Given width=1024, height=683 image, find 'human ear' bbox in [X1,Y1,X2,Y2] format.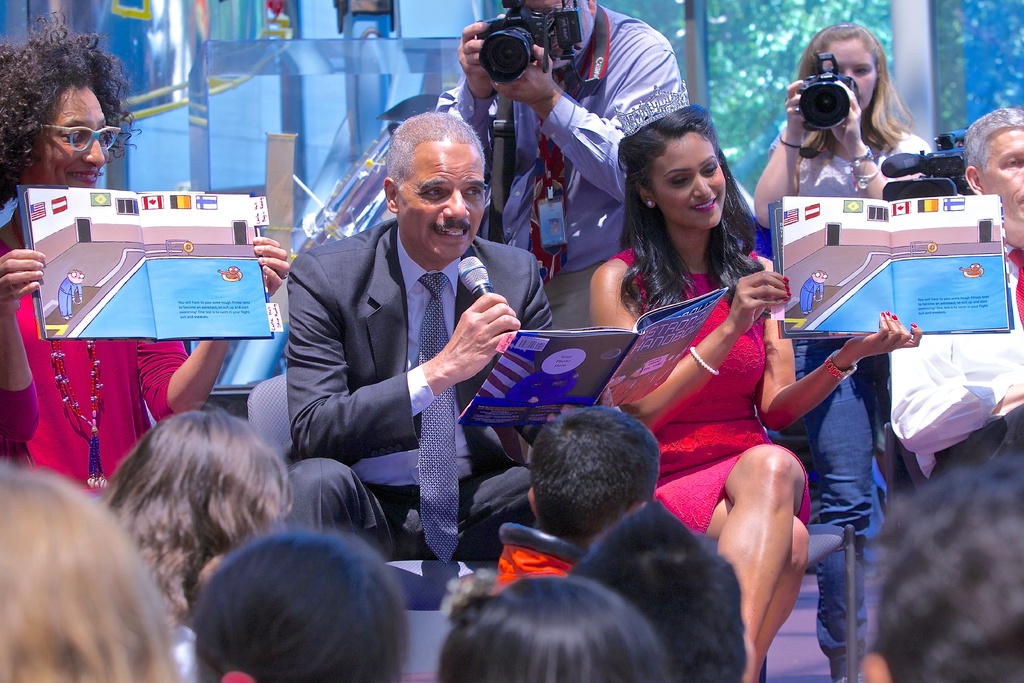
[387,176,400,215].
